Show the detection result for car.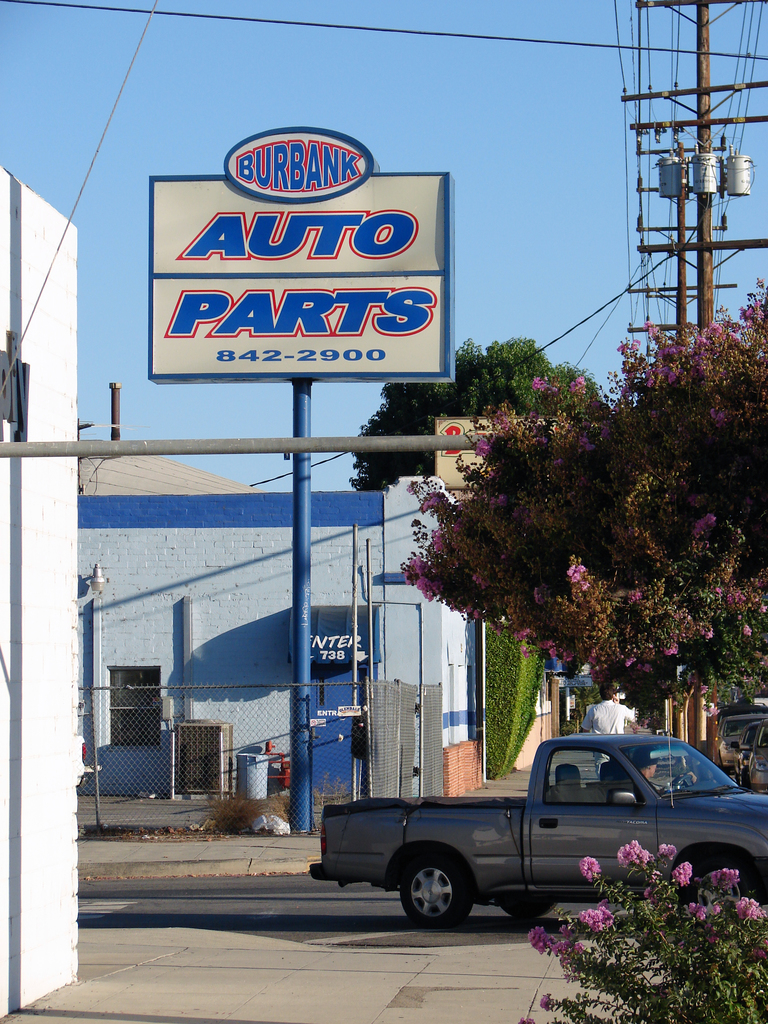
rect(310, 735, 767, 934).
